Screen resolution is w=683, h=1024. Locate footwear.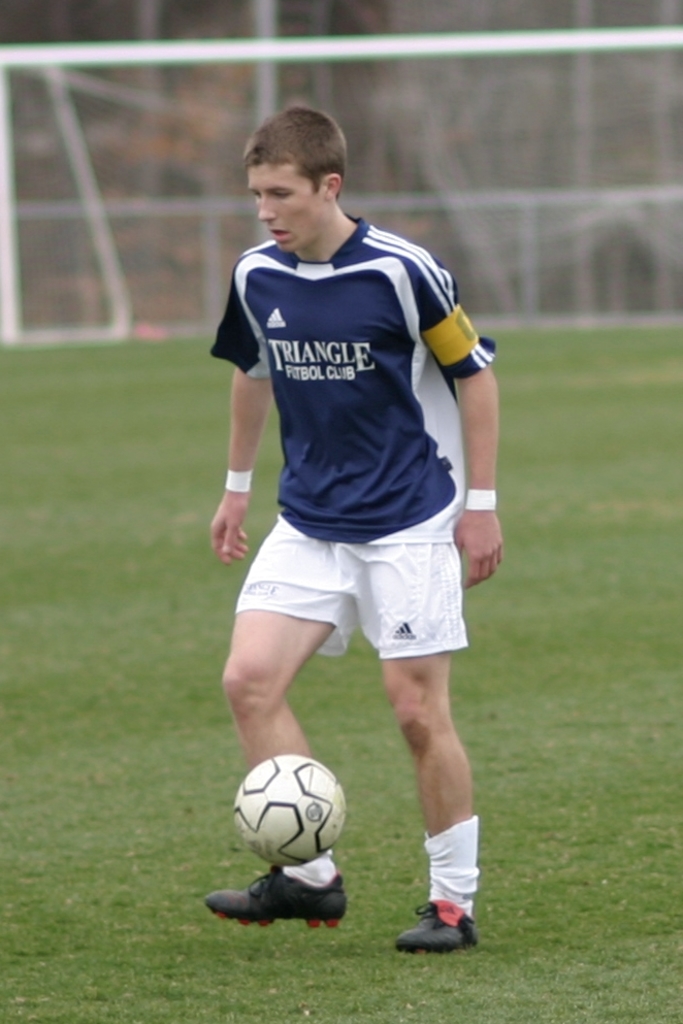
l=199, t=865, r=347, b=931.
